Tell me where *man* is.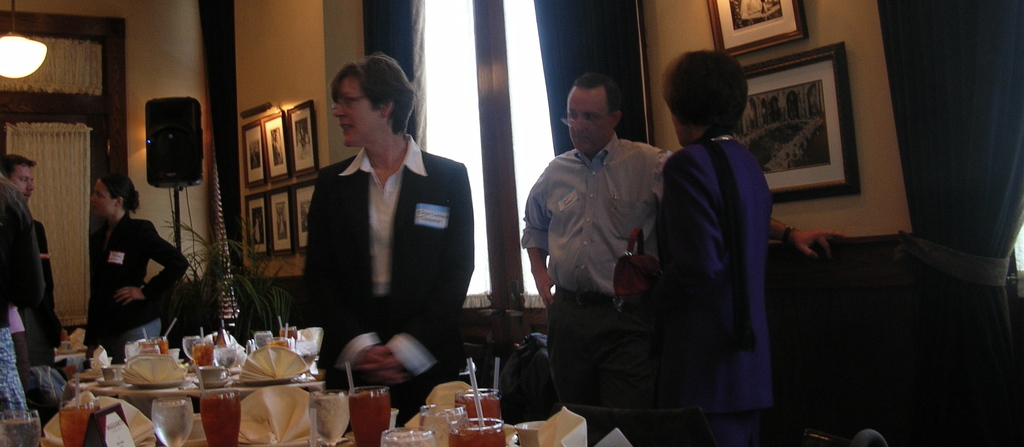
*man* is at {"left": 0, "top": 153, "right": 65, "bottom": 369}.
